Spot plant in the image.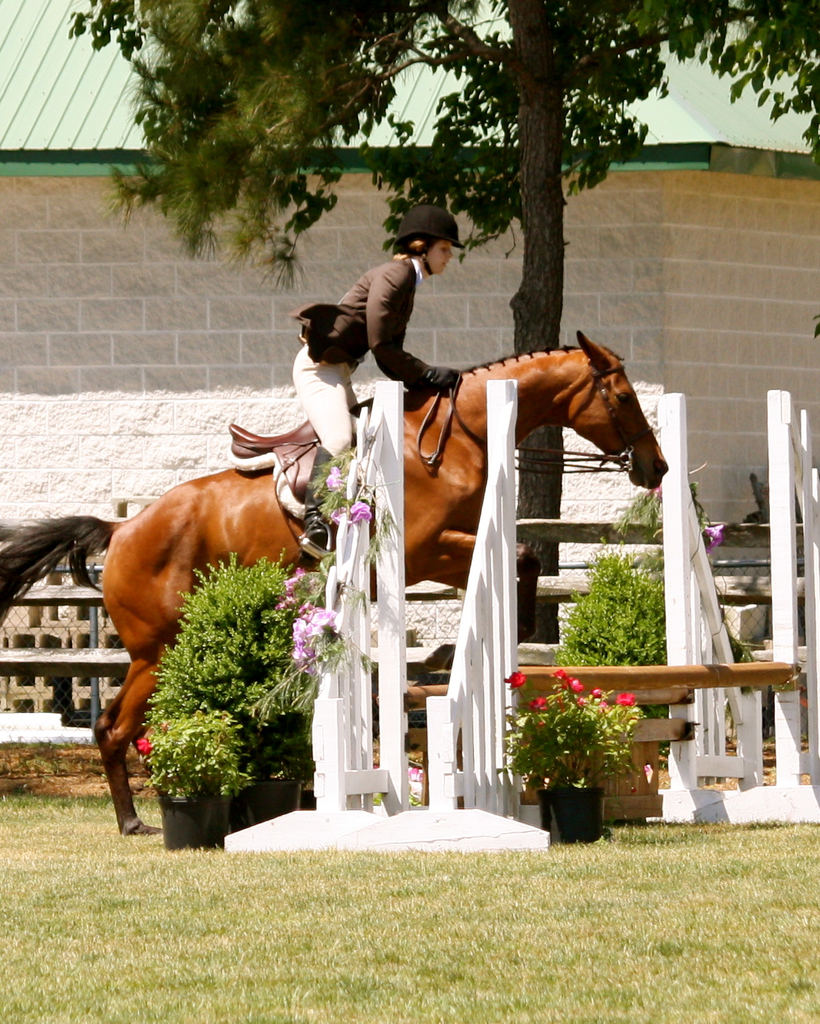
plant found at 145 714 268 787.
